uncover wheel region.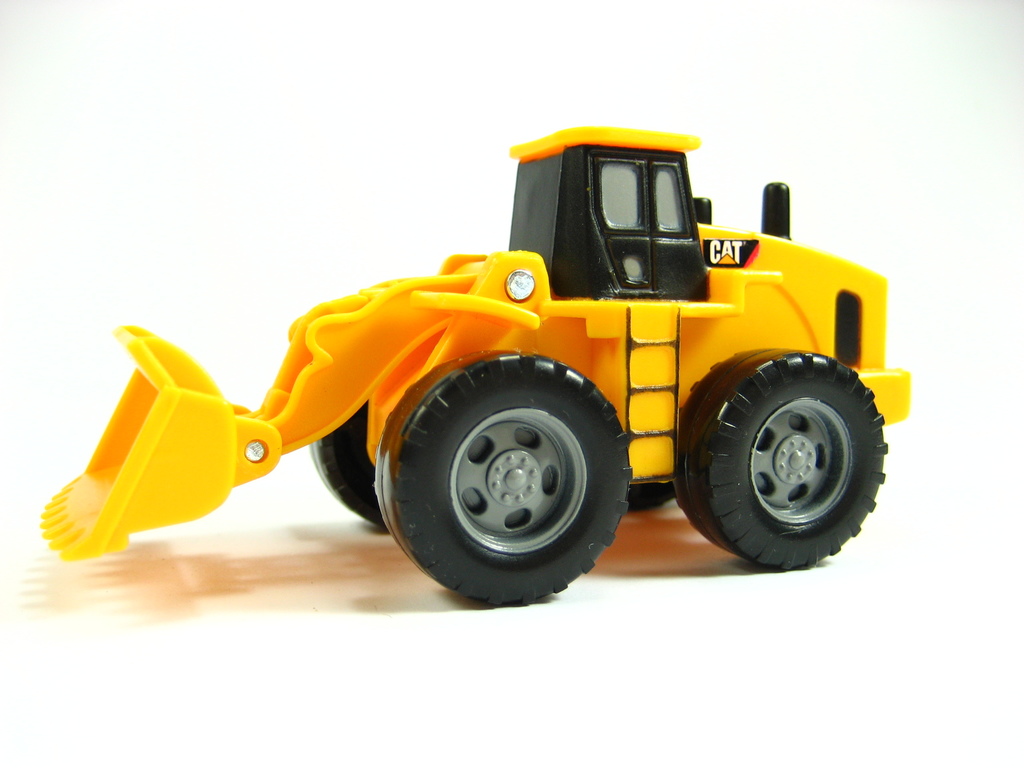
Uncovered: detection(378, 353, 636, 609).
